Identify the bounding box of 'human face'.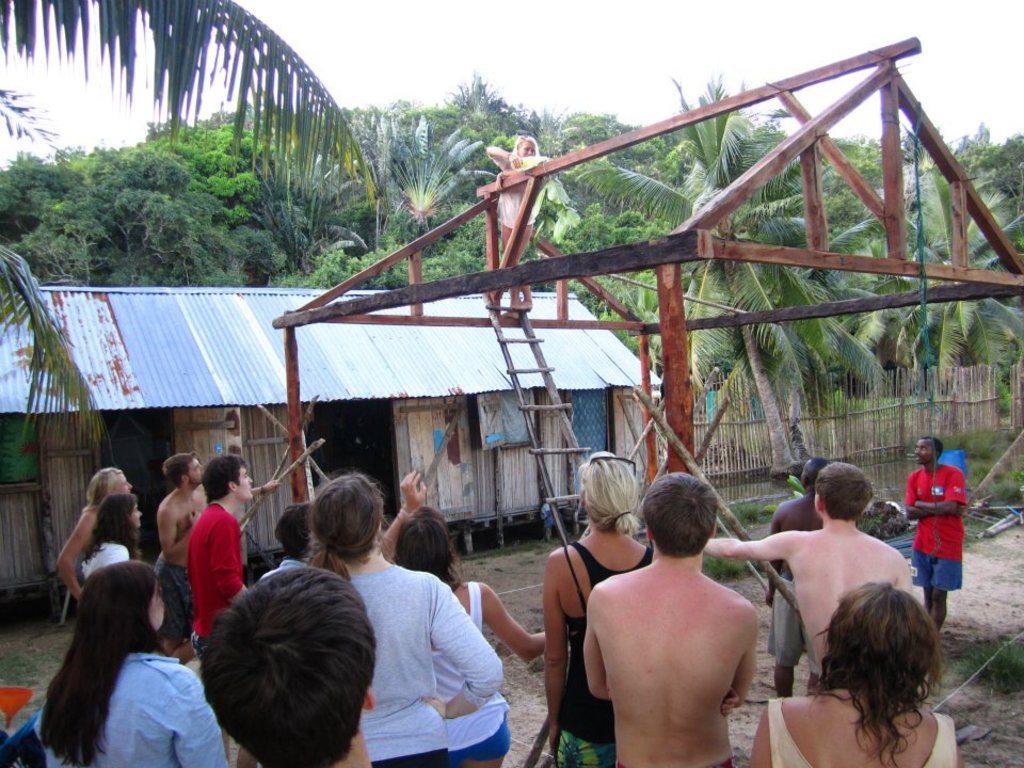
(x1=234, y1=468, x2=253, y2=501).
